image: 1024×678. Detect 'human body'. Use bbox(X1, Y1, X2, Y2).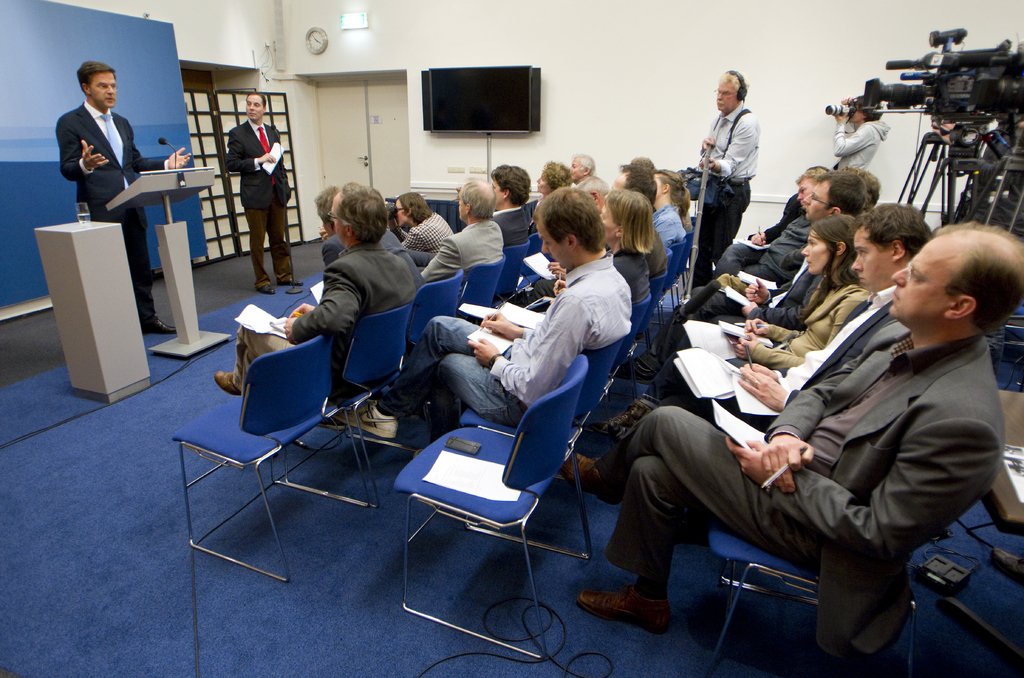
bbox(330, 179, 636, 441).
